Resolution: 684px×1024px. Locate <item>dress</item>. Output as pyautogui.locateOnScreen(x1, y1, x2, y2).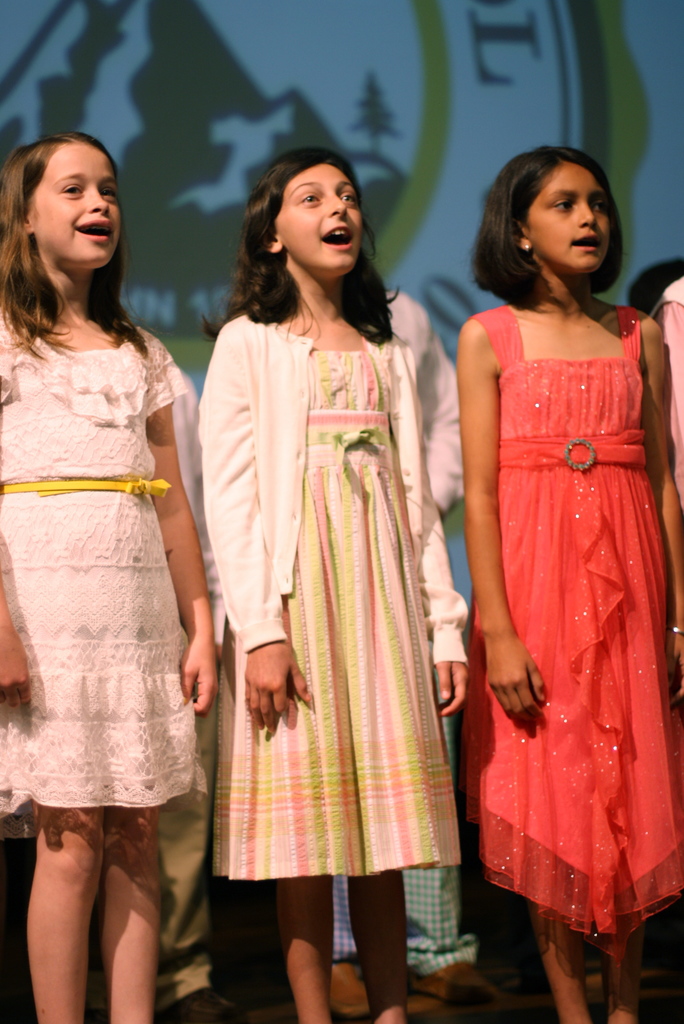
pyautogui.locateOnScreen(208, 342, 464, 877).
